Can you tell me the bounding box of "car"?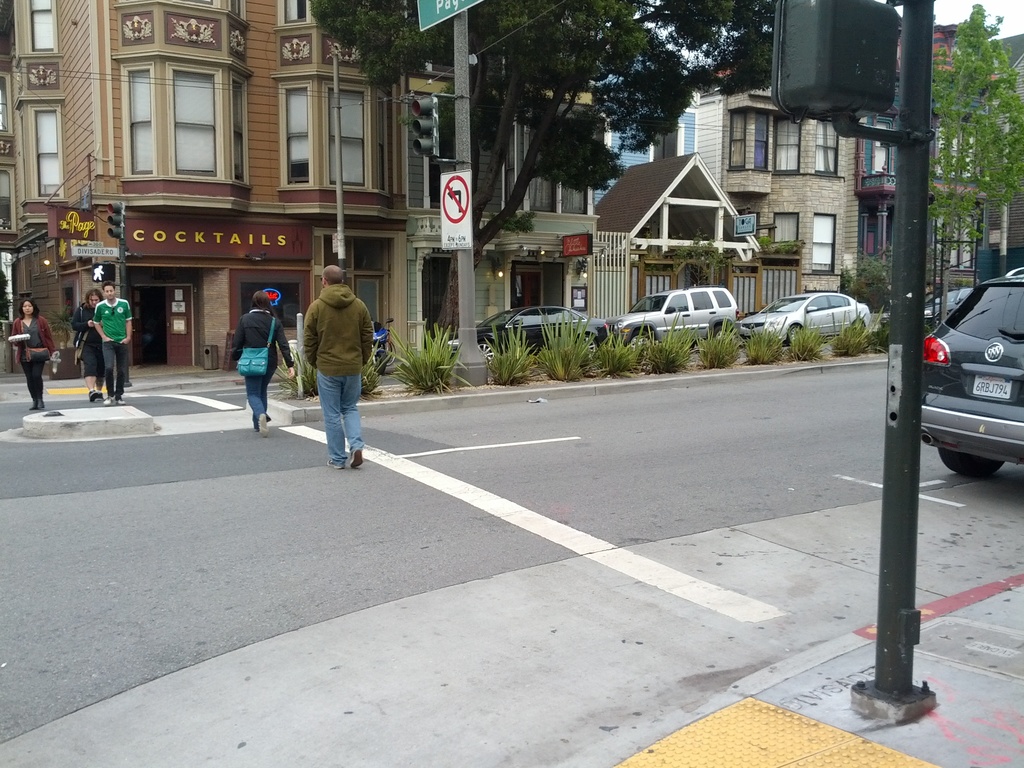
x1=906, y1=275, x2=1021, y2=506.
